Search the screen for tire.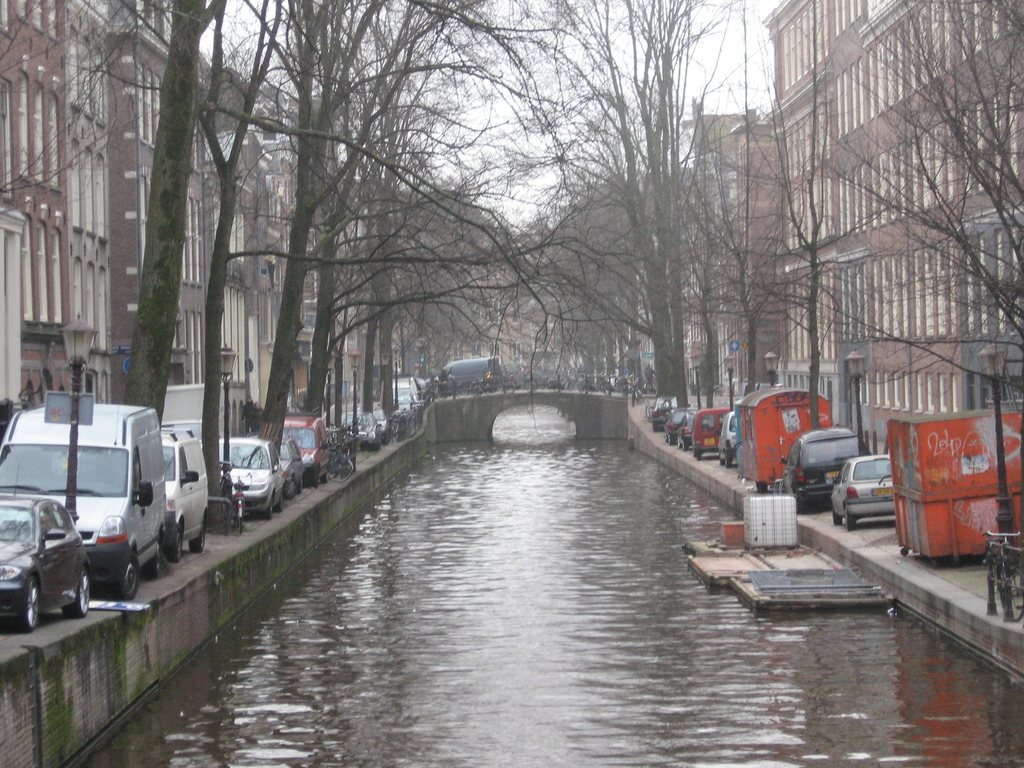
Found at Rect(276, 494, 282, 515).
